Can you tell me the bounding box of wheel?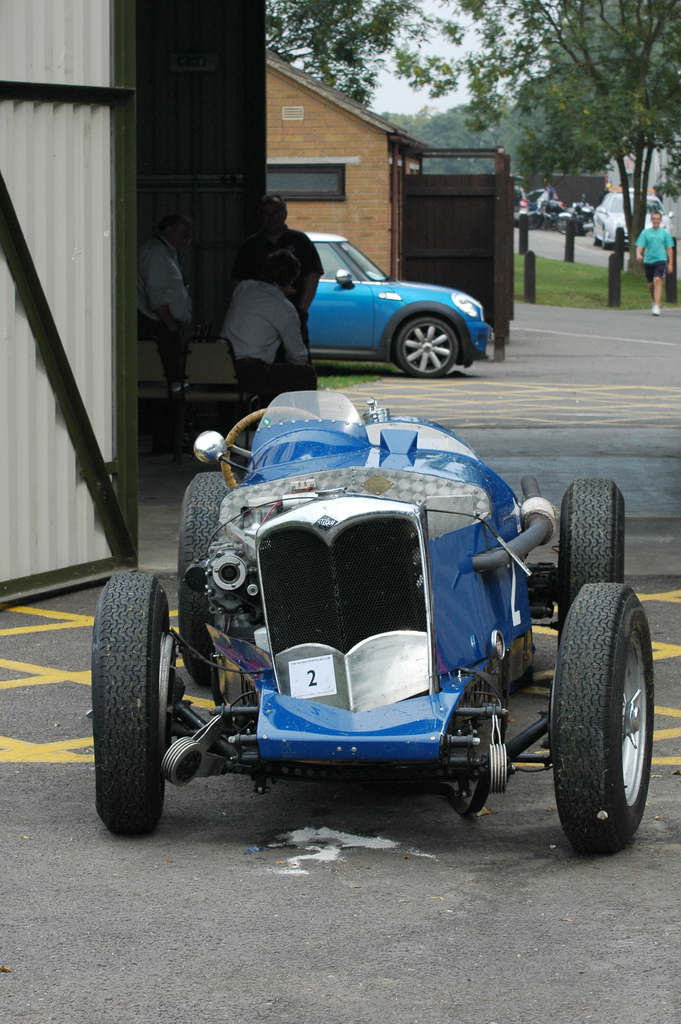
bbox=(601, 227, 615, 248).
